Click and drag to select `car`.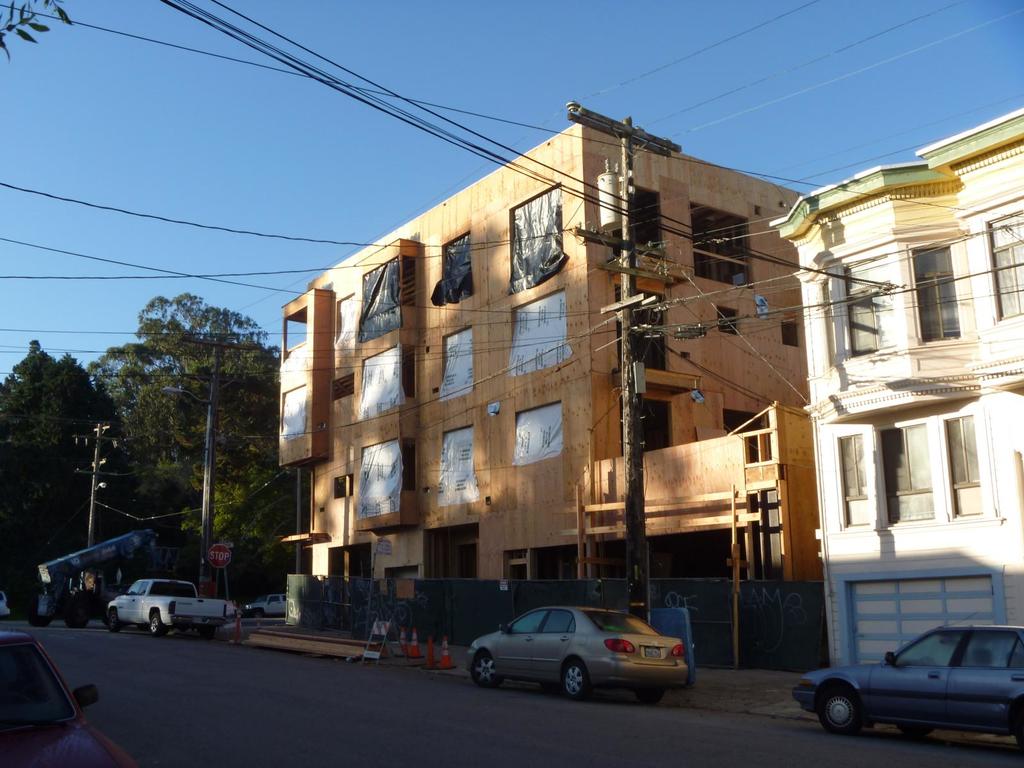
Selection: [left=0, top=635, right=147, bottom=767].
